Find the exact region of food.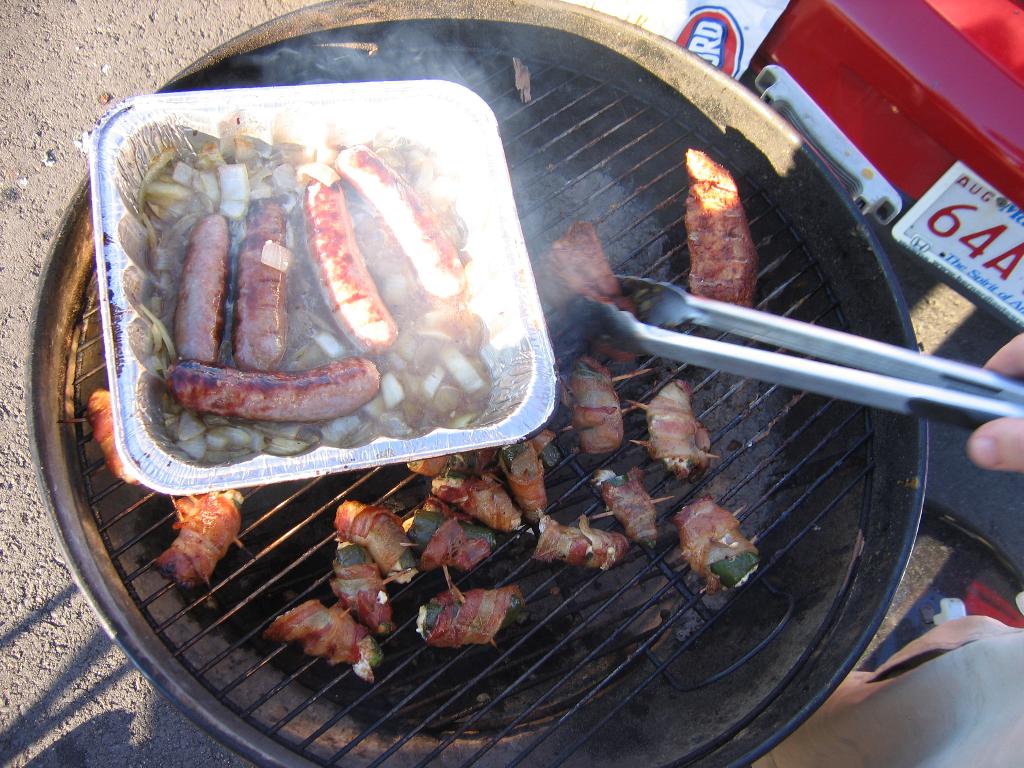
Exact region: (left=413, top=587, right=525, bottom=644).
